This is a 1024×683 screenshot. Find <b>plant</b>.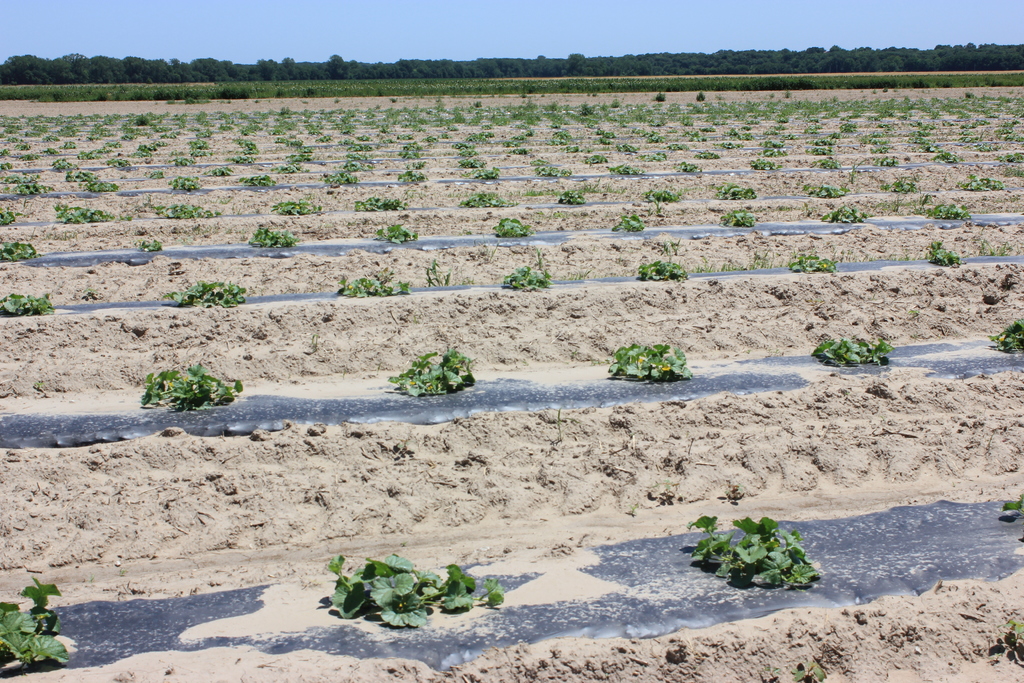
Bounding box: 649 186 675 202.
